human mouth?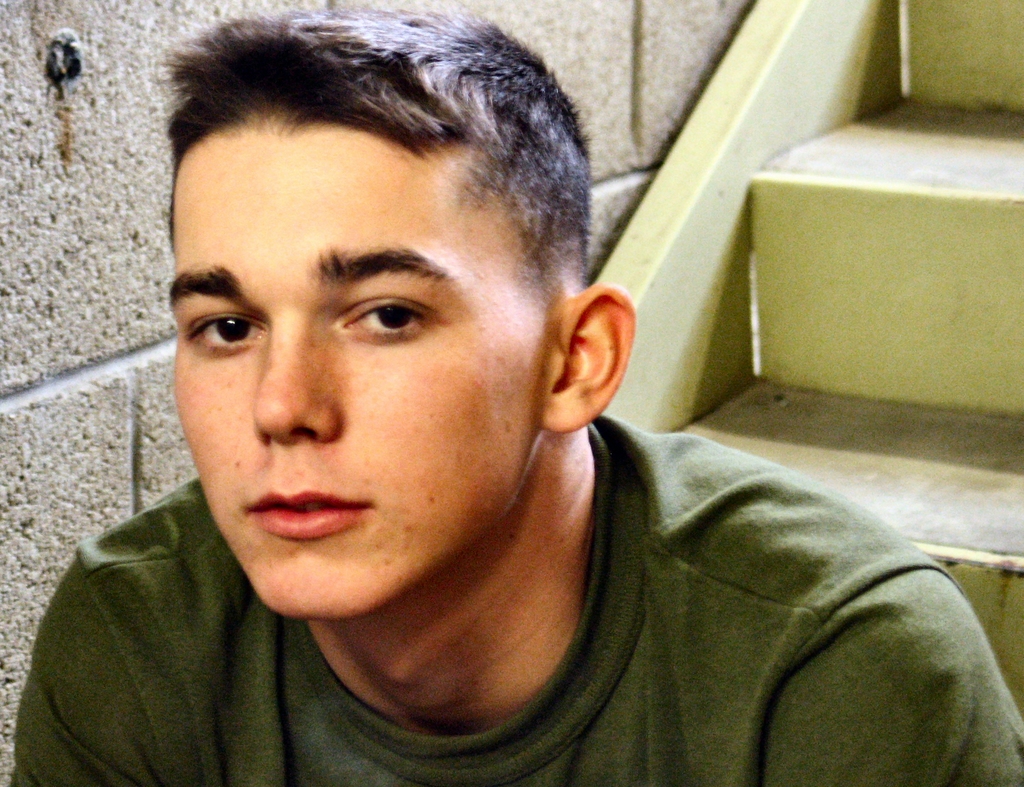
[242,489,369,541]
